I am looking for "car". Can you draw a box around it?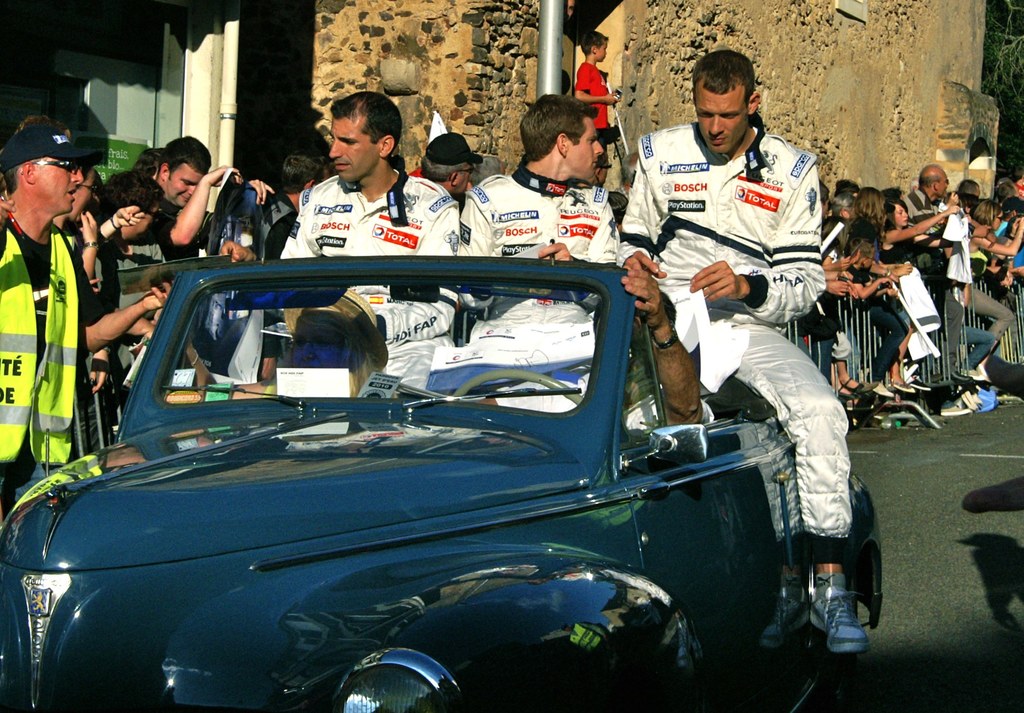
Sure, the bounding box is bbox=[9, 190, 847, 710].
